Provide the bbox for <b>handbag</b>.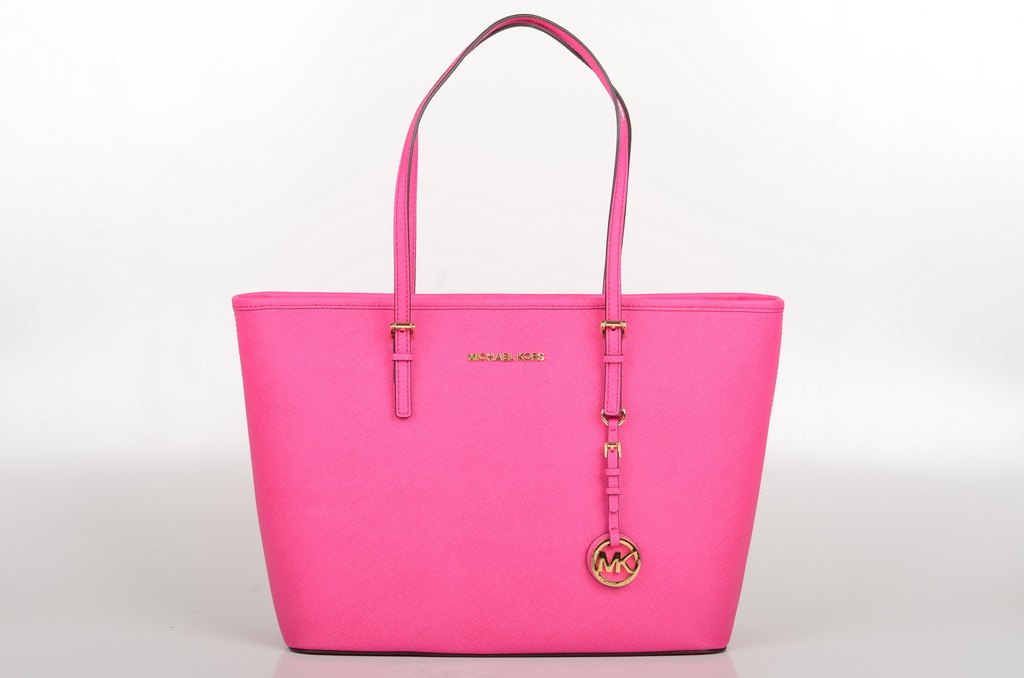
<region>230, 13, 783, 650</region>.
